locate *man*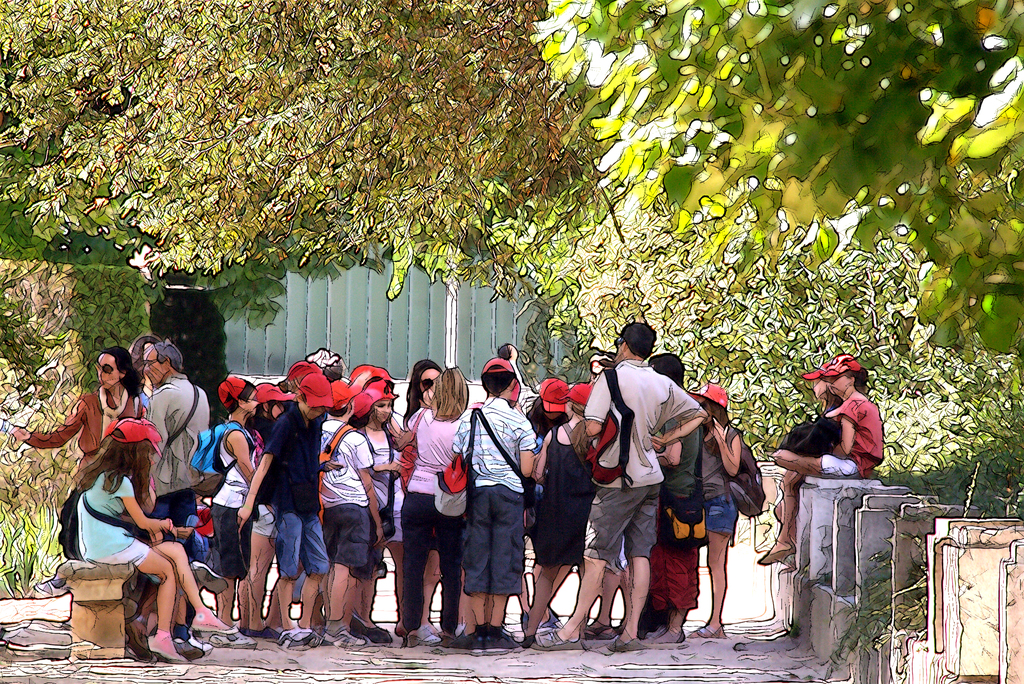
l=138, t=342, r=214, b=523
